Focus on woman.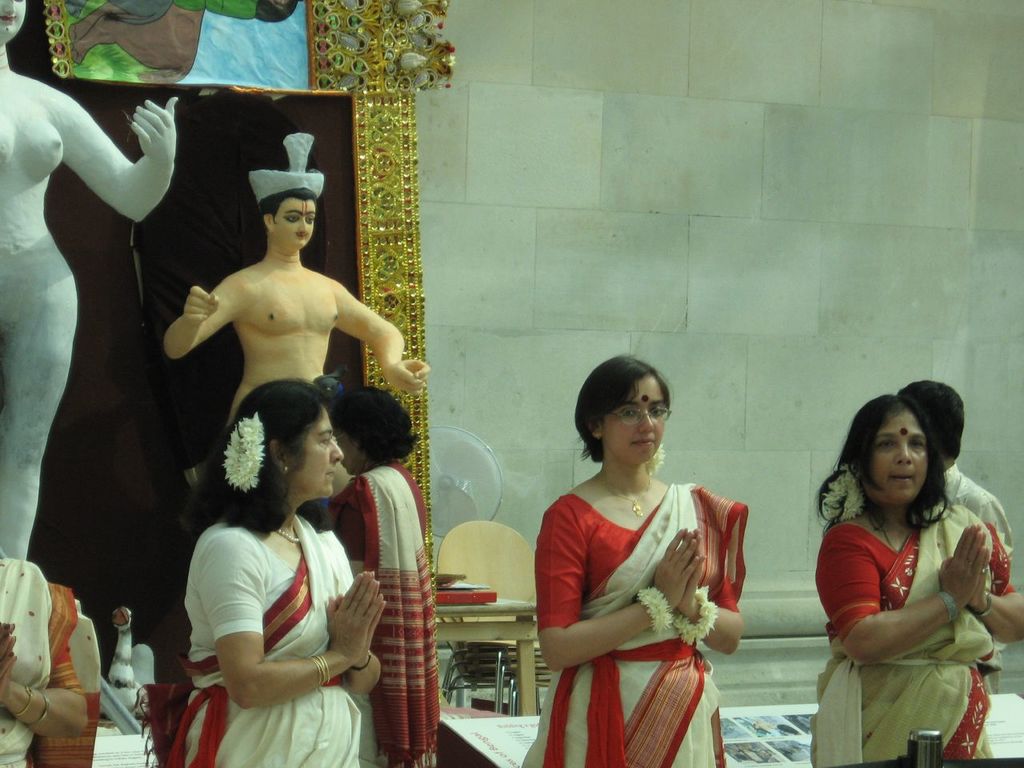
Focused at BBox(2, 0, 182, 560).
